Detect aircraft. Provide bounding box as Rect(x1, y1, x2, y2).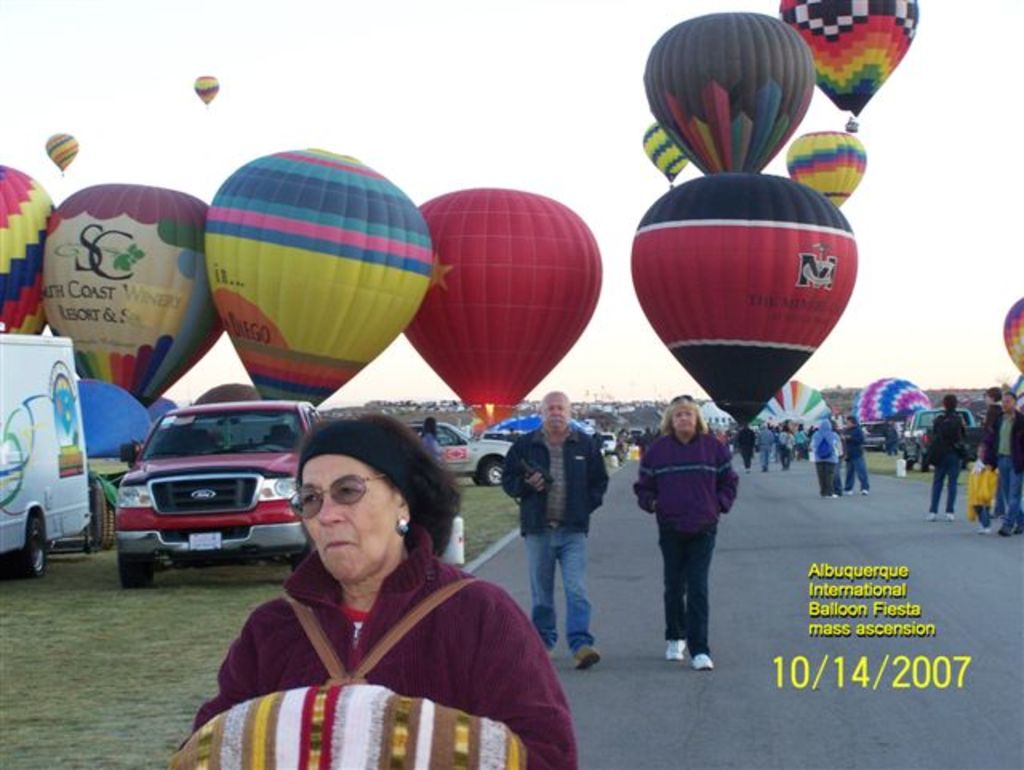
Rect(394, 184, 602, 426).
